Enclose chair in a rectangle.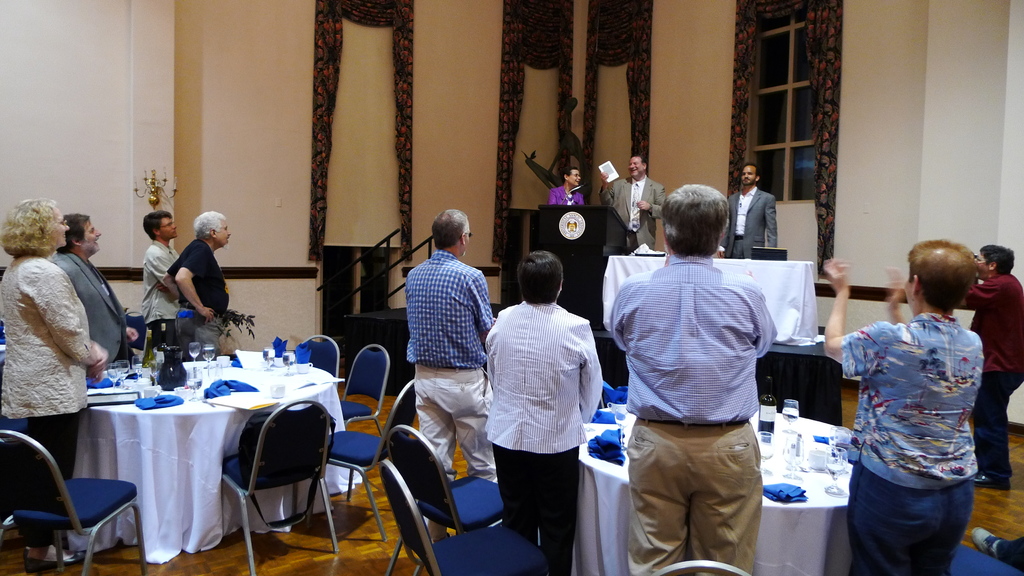
select_region(332, 341, 391, 492).
